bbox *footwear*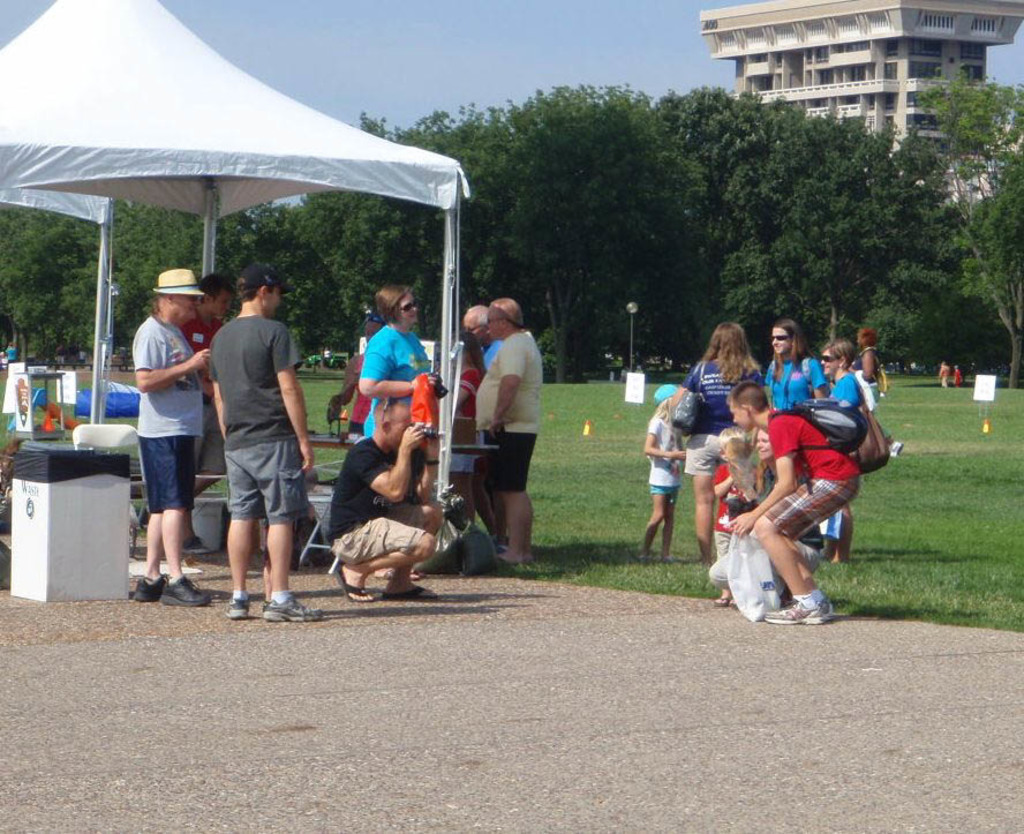
BBox(227, 599, 250, 622)
